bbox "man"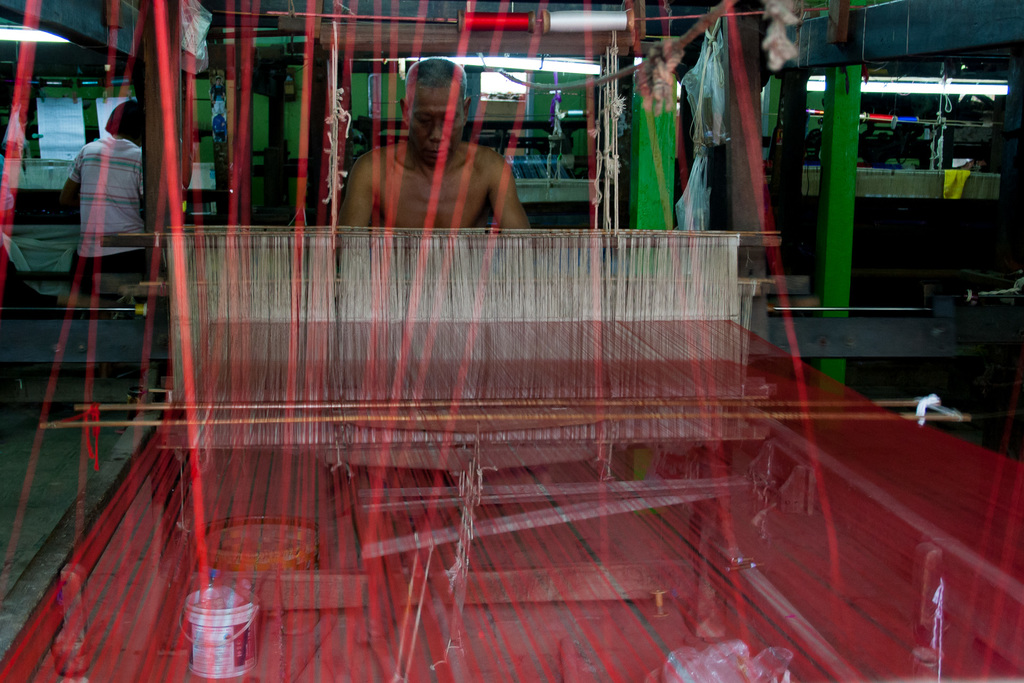
l=335, t=62, r=541, b=236
